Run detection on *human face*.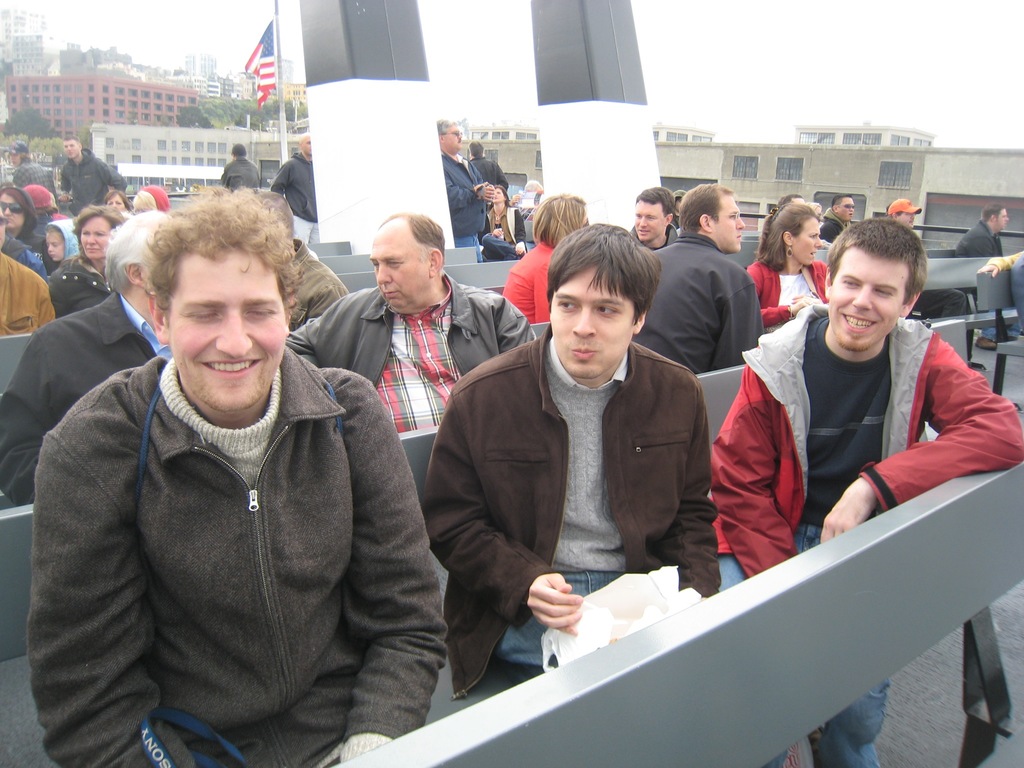
Result: detection(0, 195, 22, 230).
